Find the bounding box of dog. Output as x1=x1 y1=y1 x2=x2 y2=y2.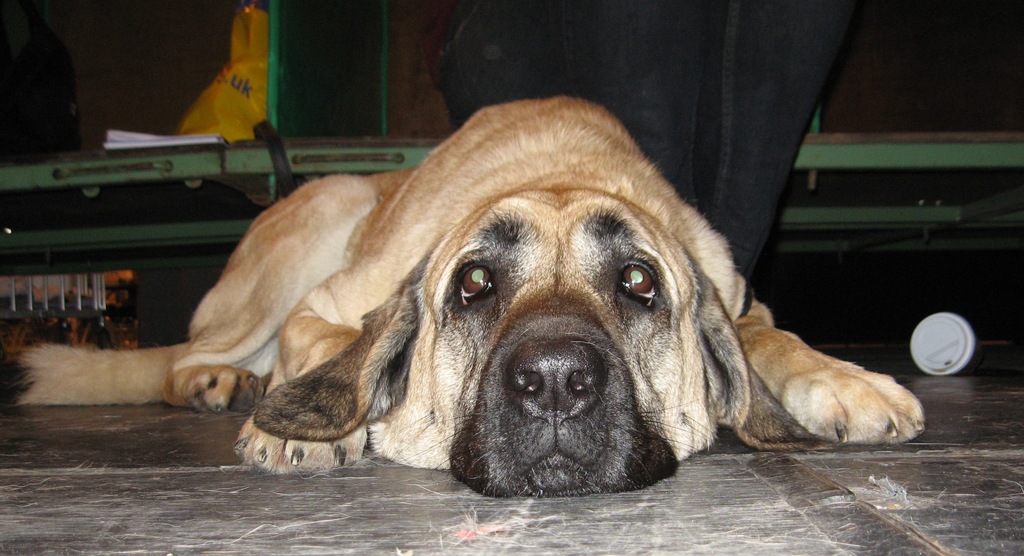
x1=0 y1=95 x2=927 y2=498.
